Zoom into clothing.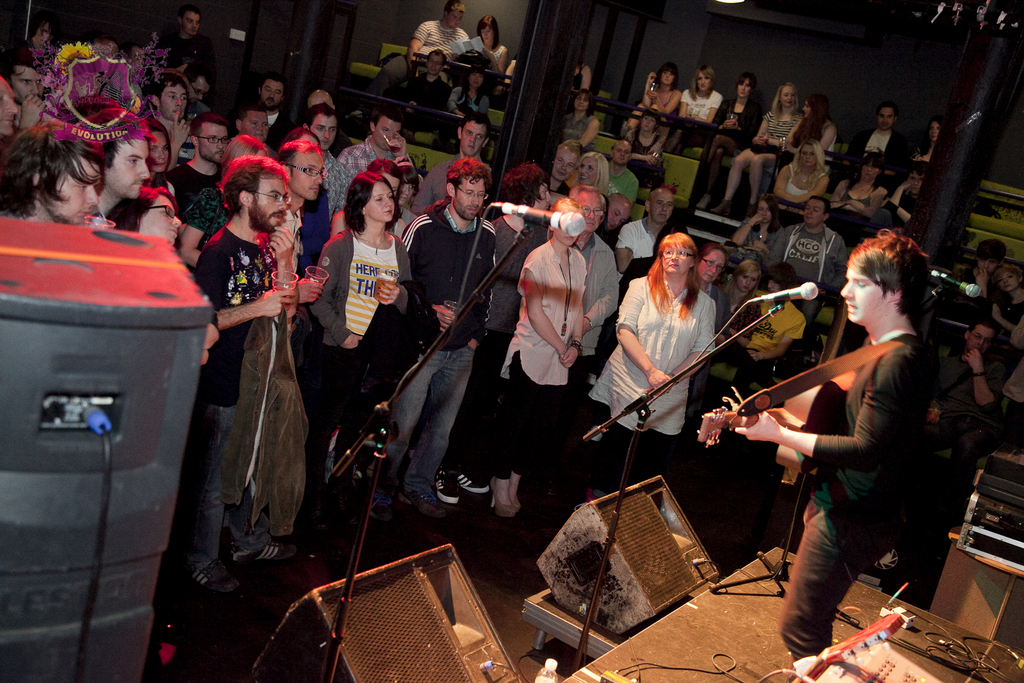
Zoom target: 409:70:445:111.
